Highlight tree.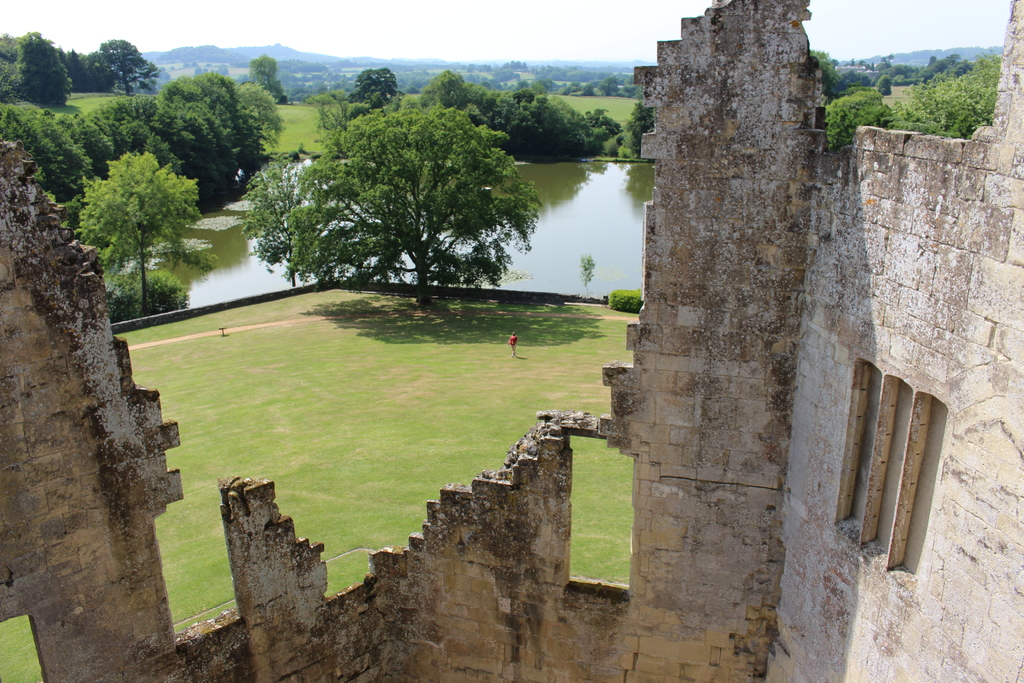
Highlighted region: box(89, 37, 164, 99).
